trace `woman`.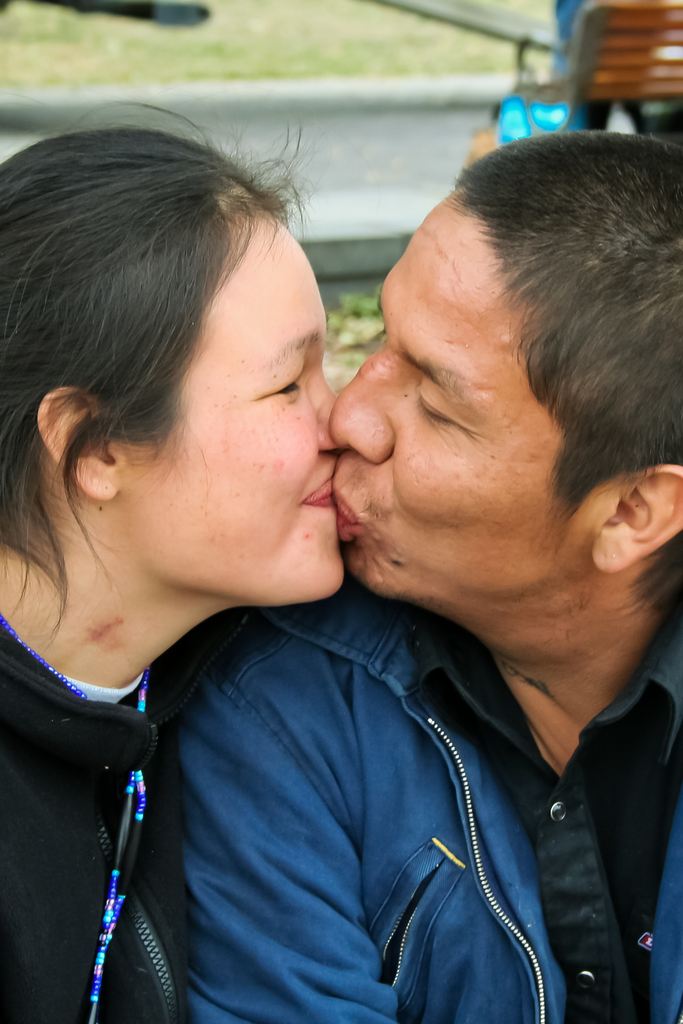
Traced to BBox(0, 98, 347, 1023).
